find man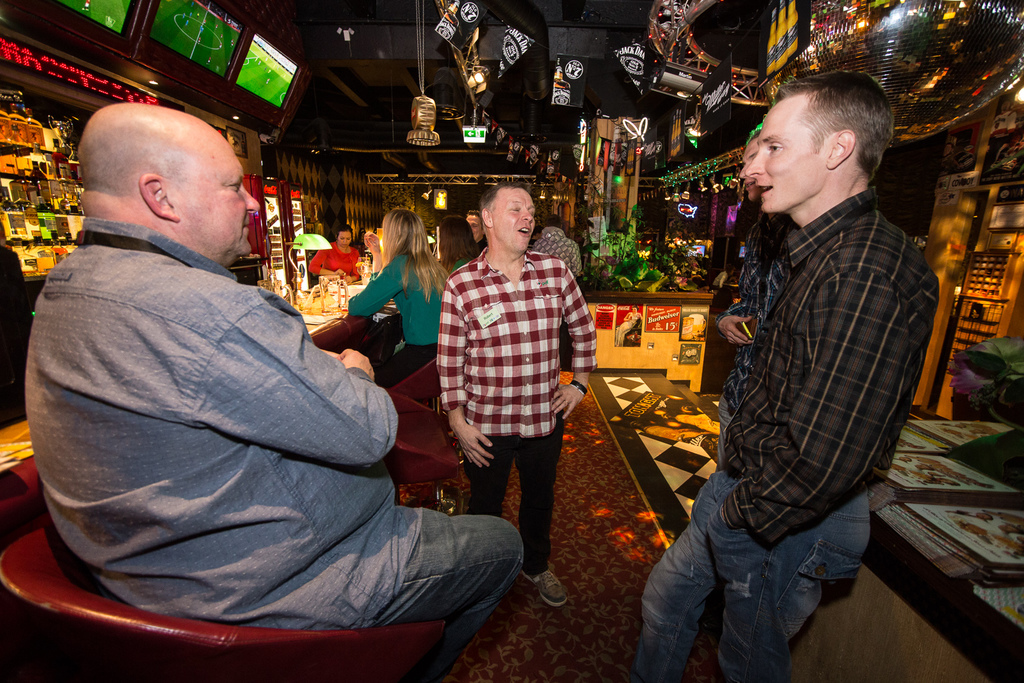
detection(631, 65, 939, 682)
